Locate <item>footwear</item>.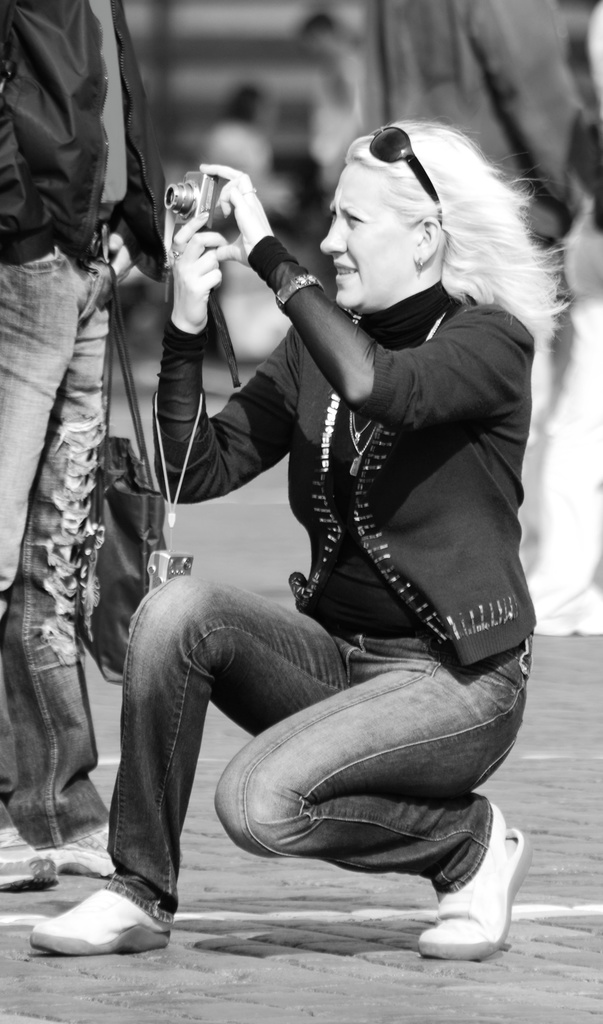
Bounding box: <bbox>47, 827, 127, 881</bbox>.
